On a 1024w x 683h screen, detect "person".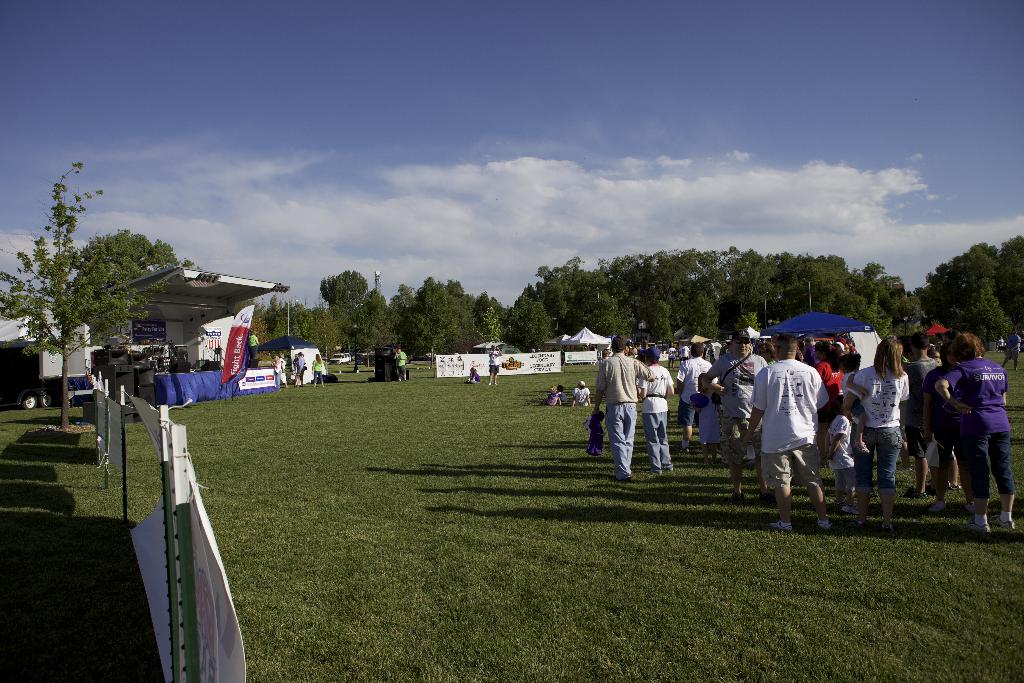
<region>568, 379, 591, 406</region>.
